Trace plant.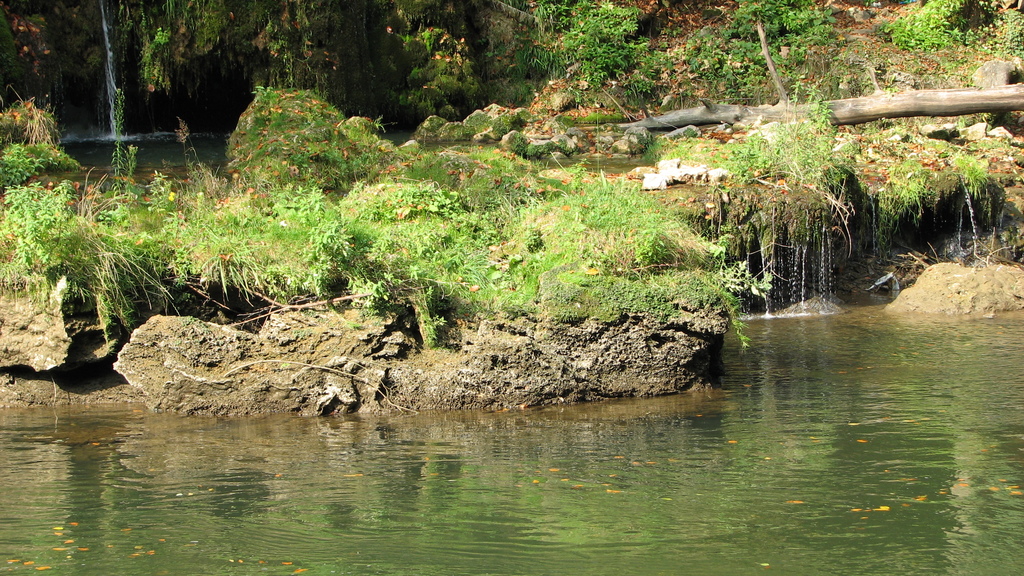
Traced to box=[627, 118, 705, 168].
